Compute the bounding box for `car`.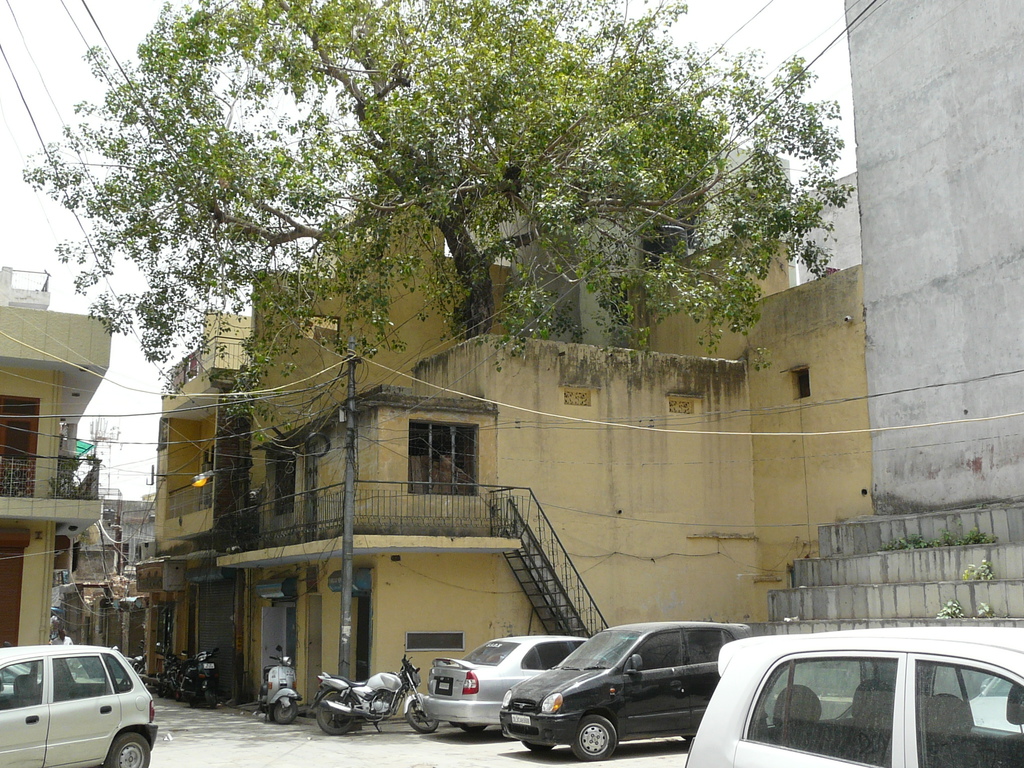
(3, 641, 170, 767).
